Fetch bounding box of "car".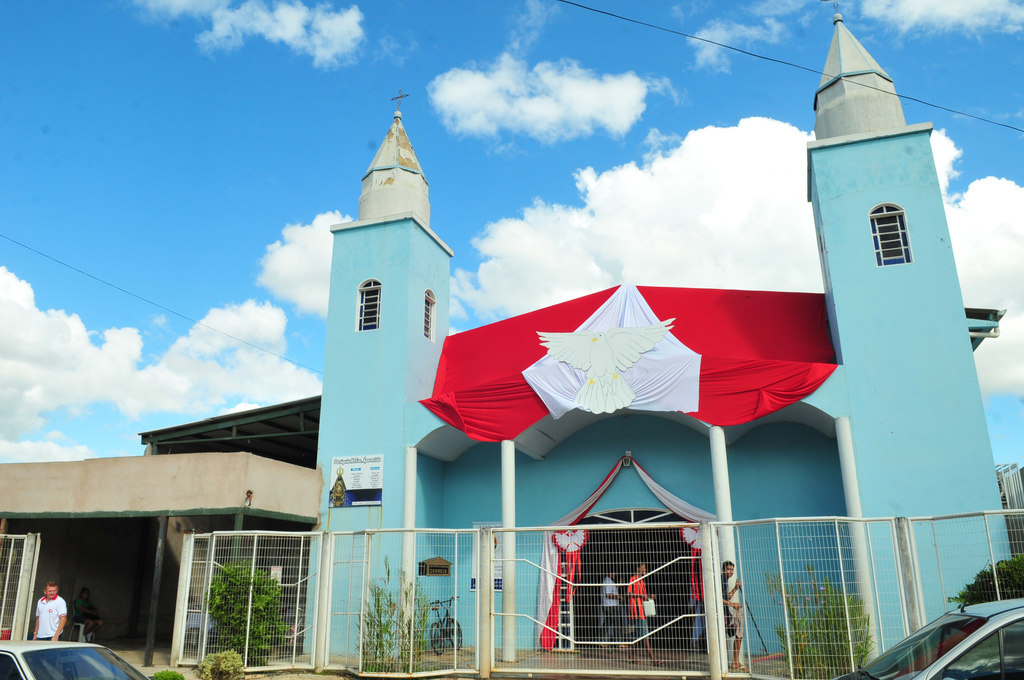
Bbox: x1=839, y1=591, x2=1023, y2=679.
